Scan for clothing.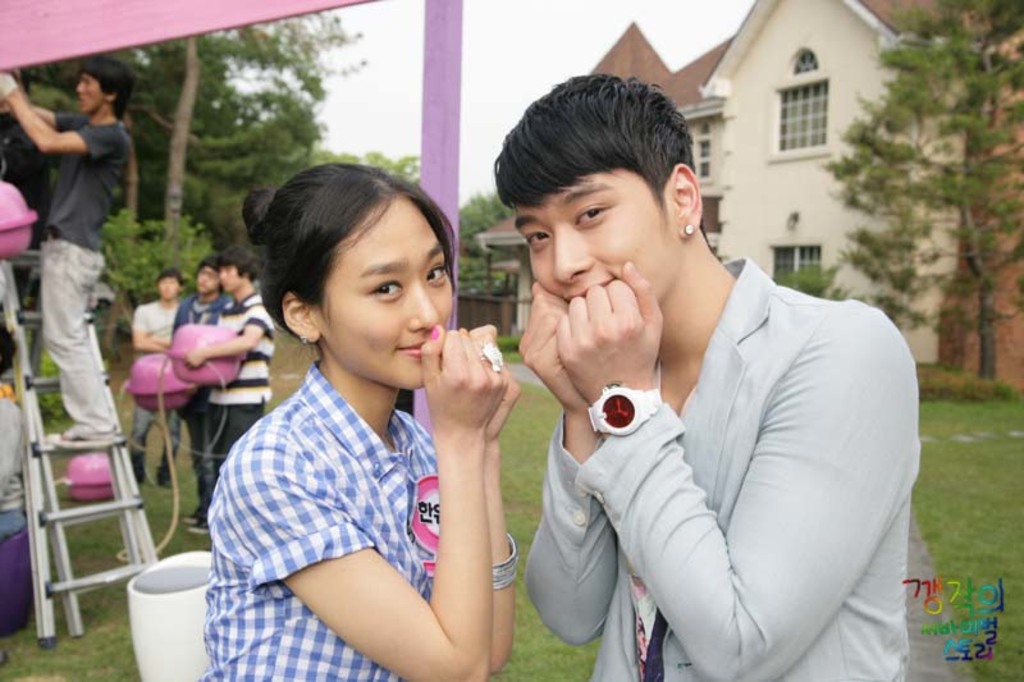
Scan result: BBox(211, 404, 271, 482).
